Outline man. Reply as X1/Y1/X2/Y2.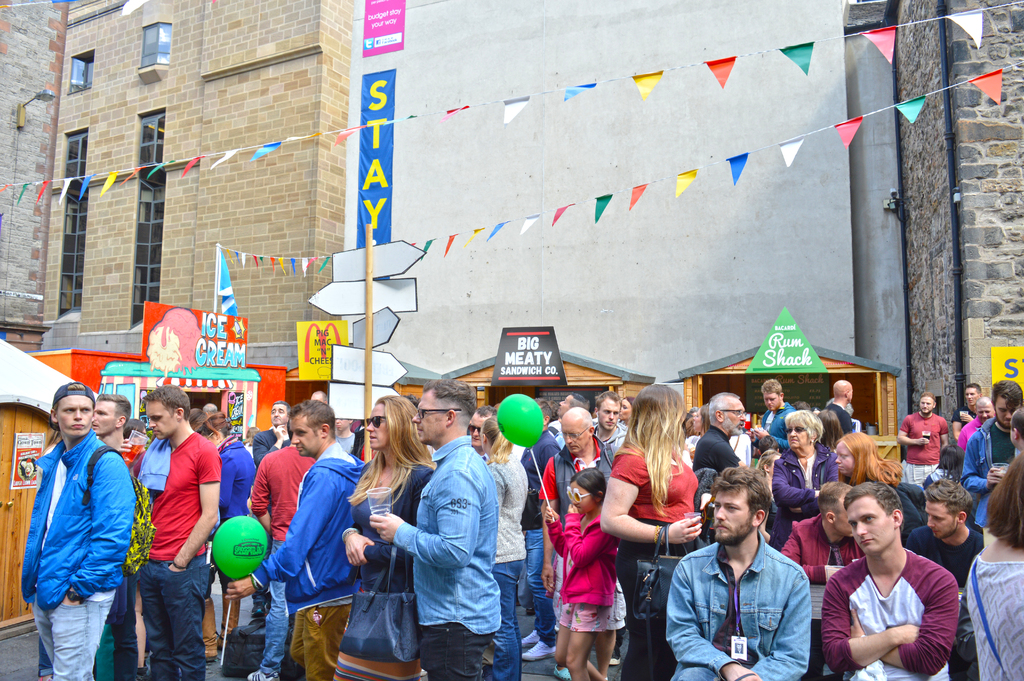
367/375/495/680.
